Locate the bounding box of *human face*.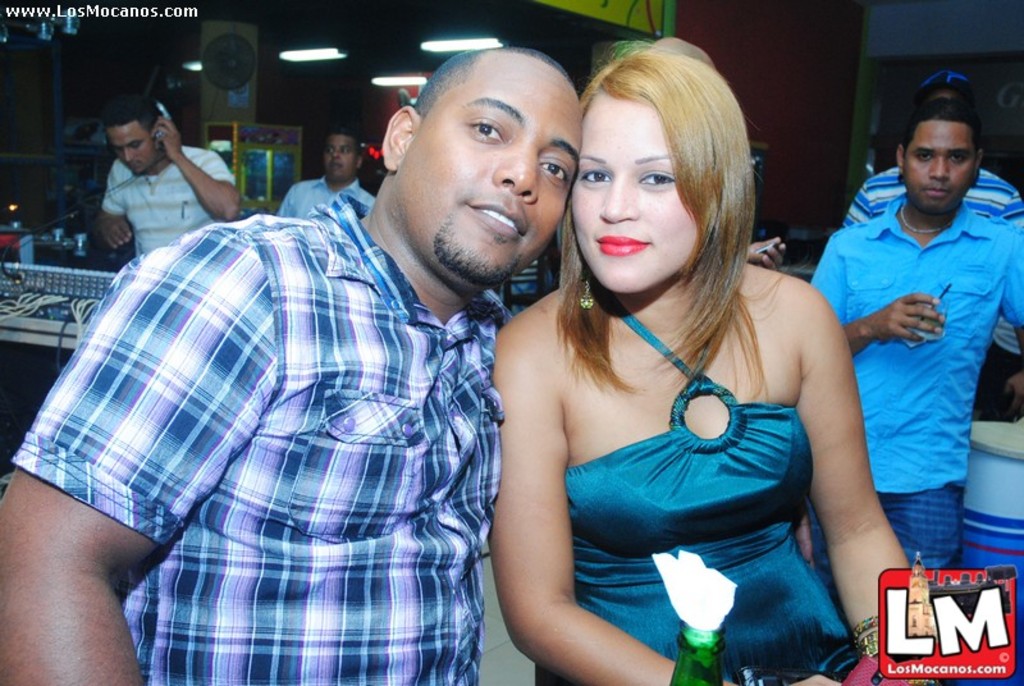
Bounding box: locate(896, 113, 977, 224).
